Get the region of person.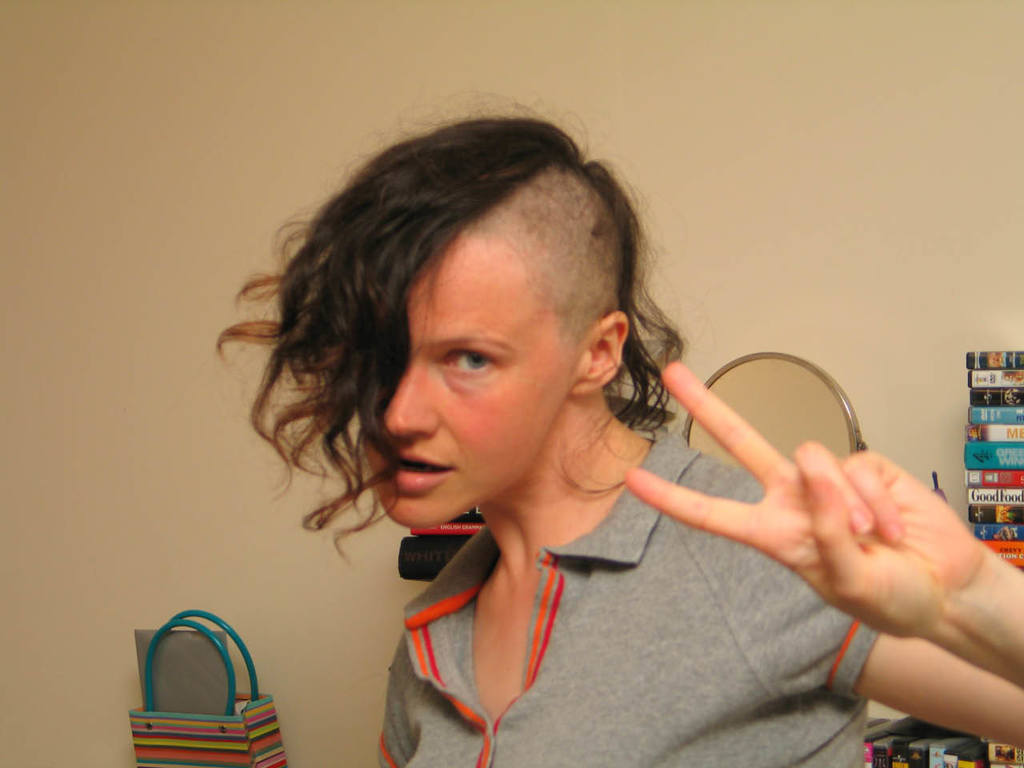
(225,92,1023,767).
